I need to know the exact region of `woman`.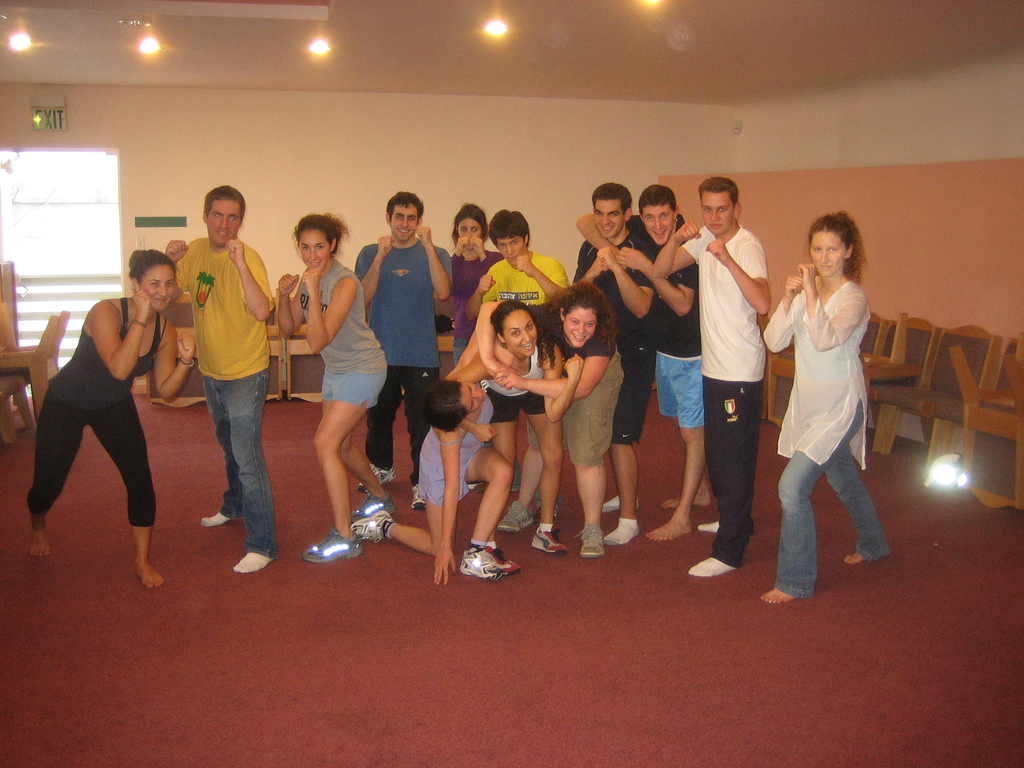
Region: 468:281:622:563.
